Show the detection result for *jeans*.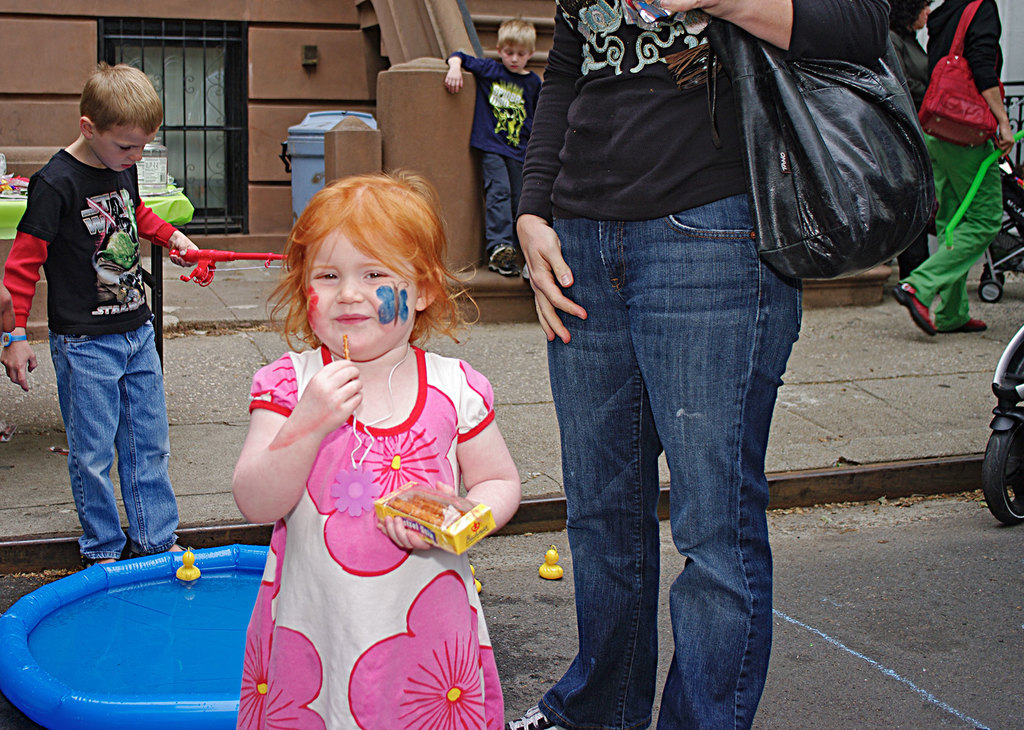
locate(531, 182, 835, 729).
